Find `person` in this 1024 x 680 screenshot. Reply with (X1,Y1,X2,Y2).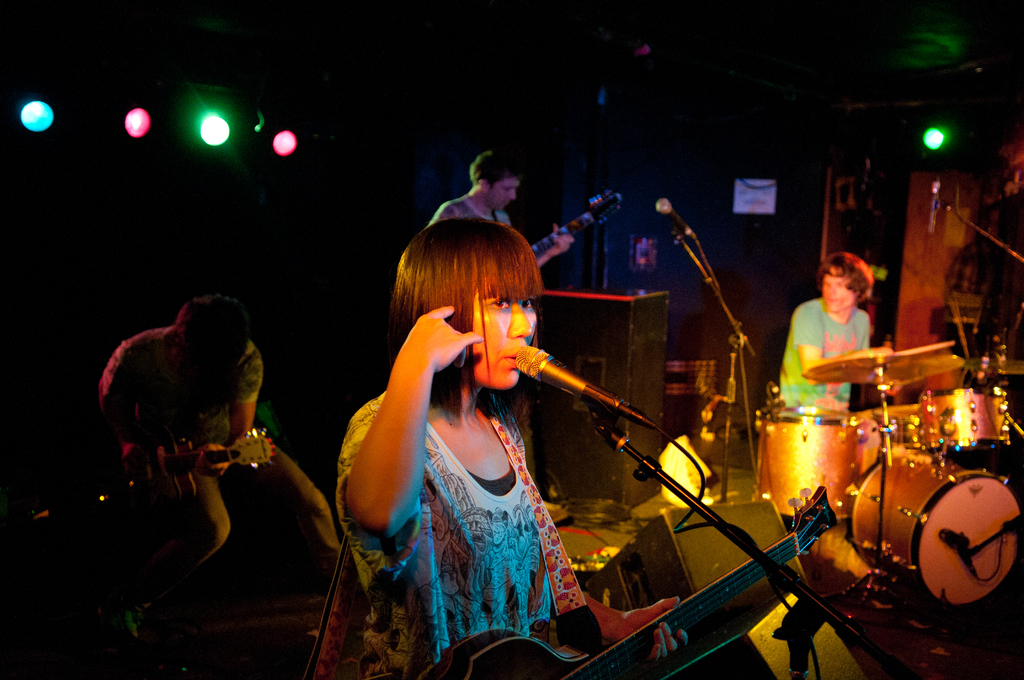
(425,147,529,230).
